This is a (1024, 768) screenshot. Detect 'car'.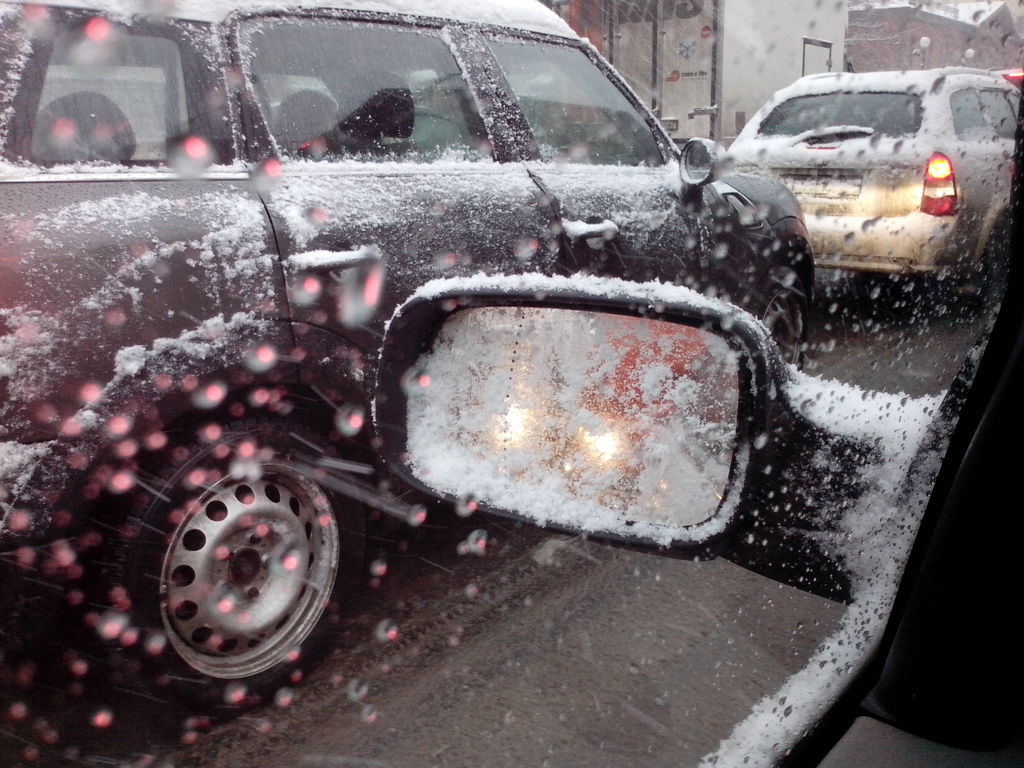
<region>0, 0, 814, 710</region>.
